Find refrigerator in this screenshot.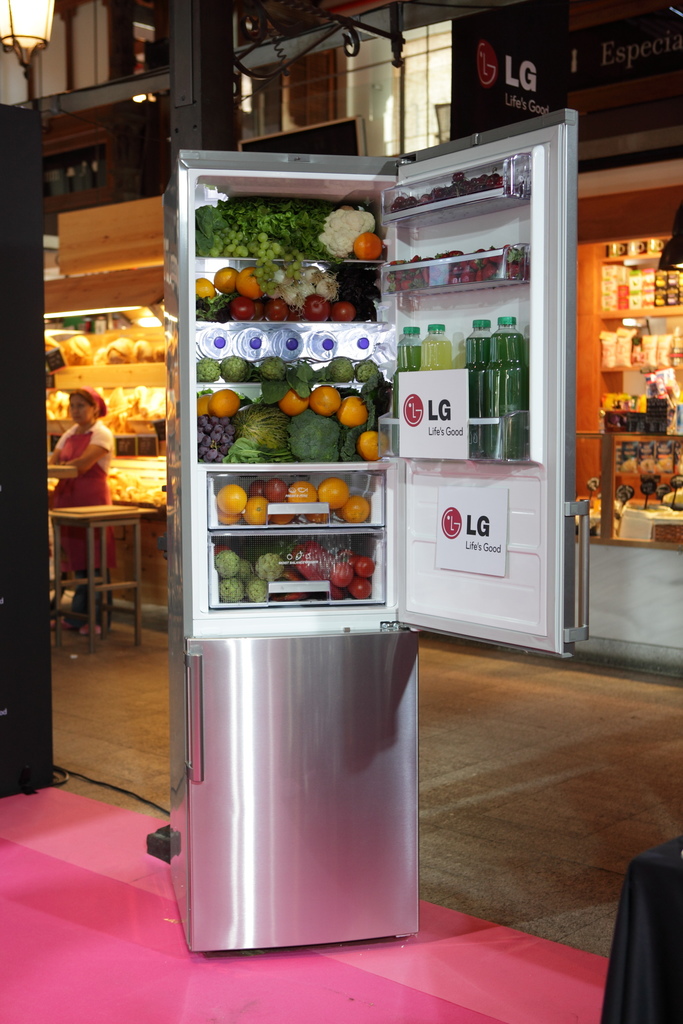
The bounding box for refrigerator is <region>158, 104, 589, 953</region>.
